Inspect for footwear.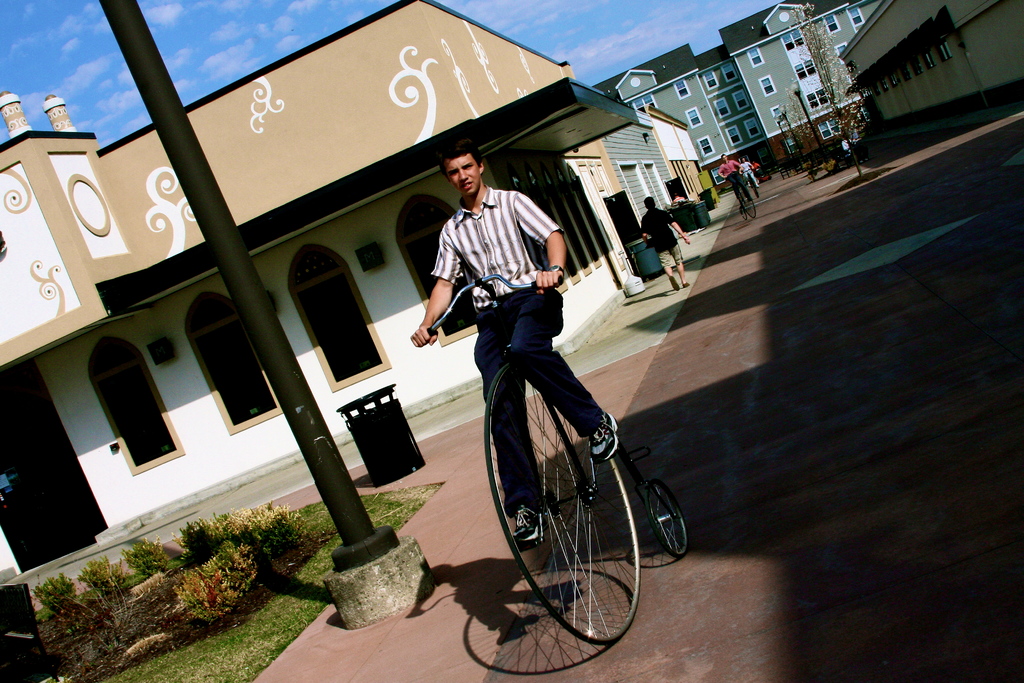
Inspection: [584, 413, 616, 461].
